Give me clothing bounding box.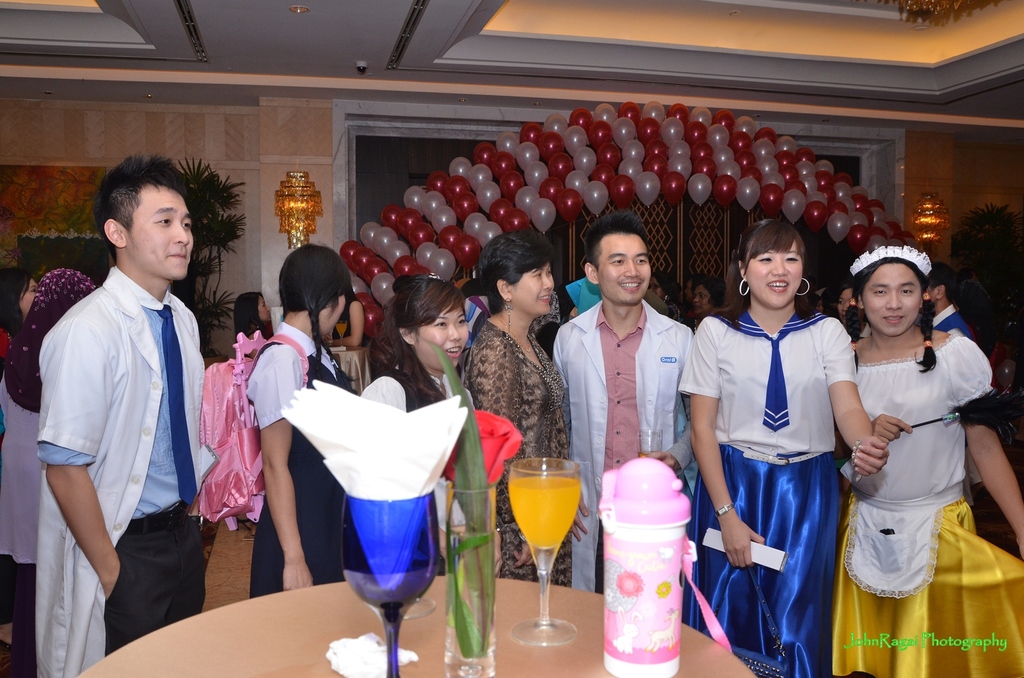
bbox(194, 350, 270, 521).
